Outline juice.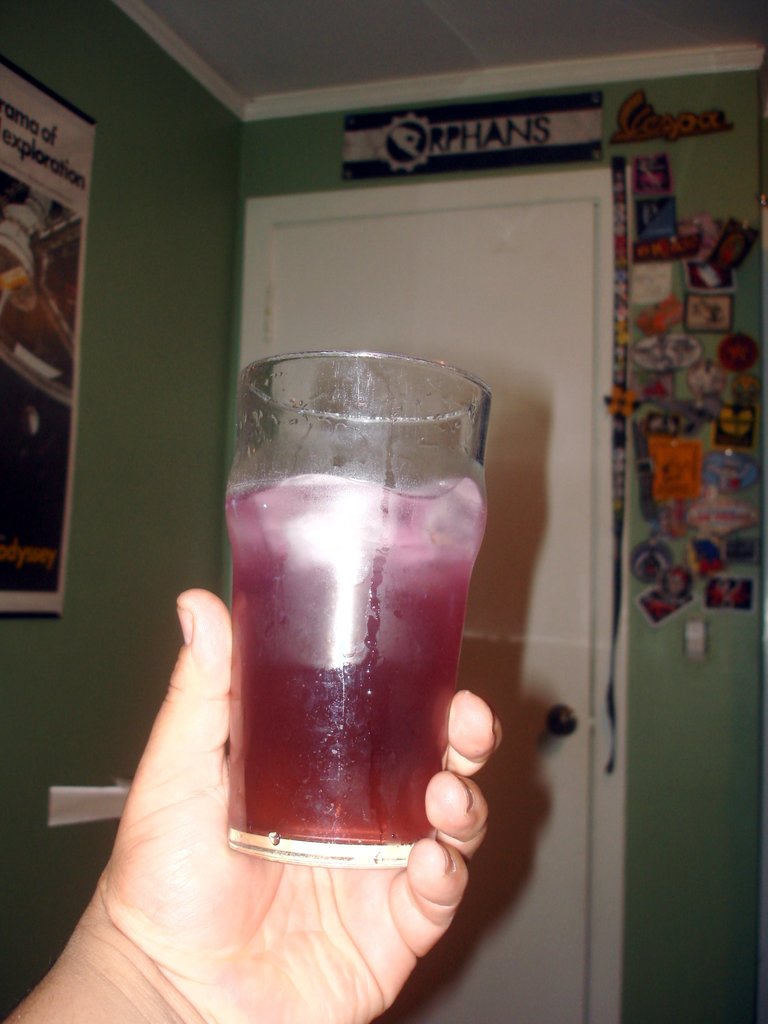
Outline: bbox=[220, 477, 486, 848].
